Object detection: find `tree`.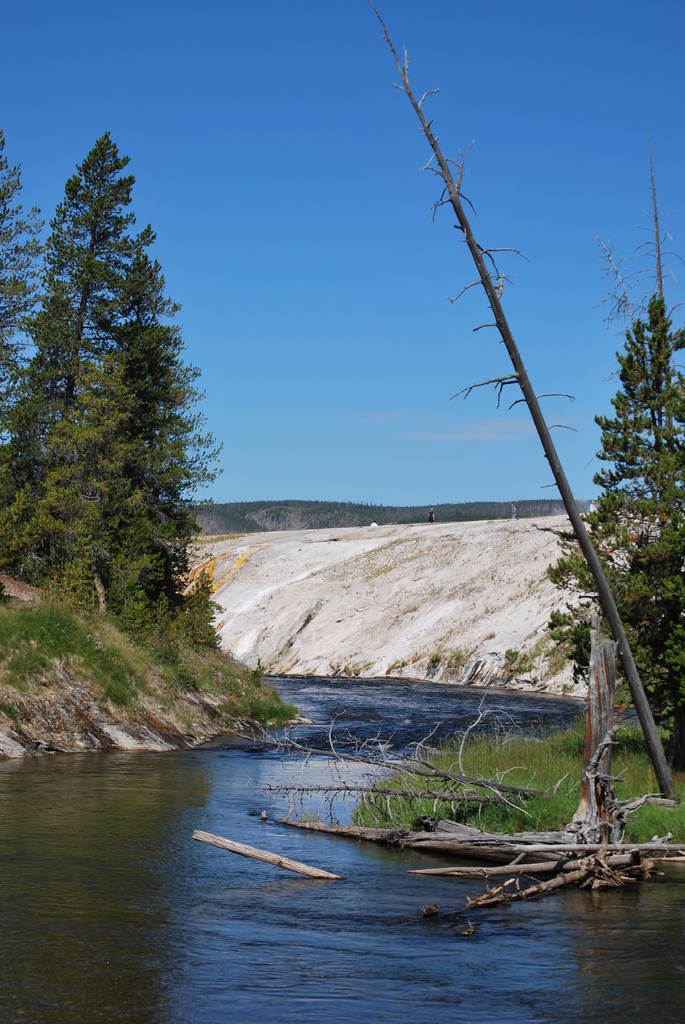
rect(538, 124, 684, 756).
